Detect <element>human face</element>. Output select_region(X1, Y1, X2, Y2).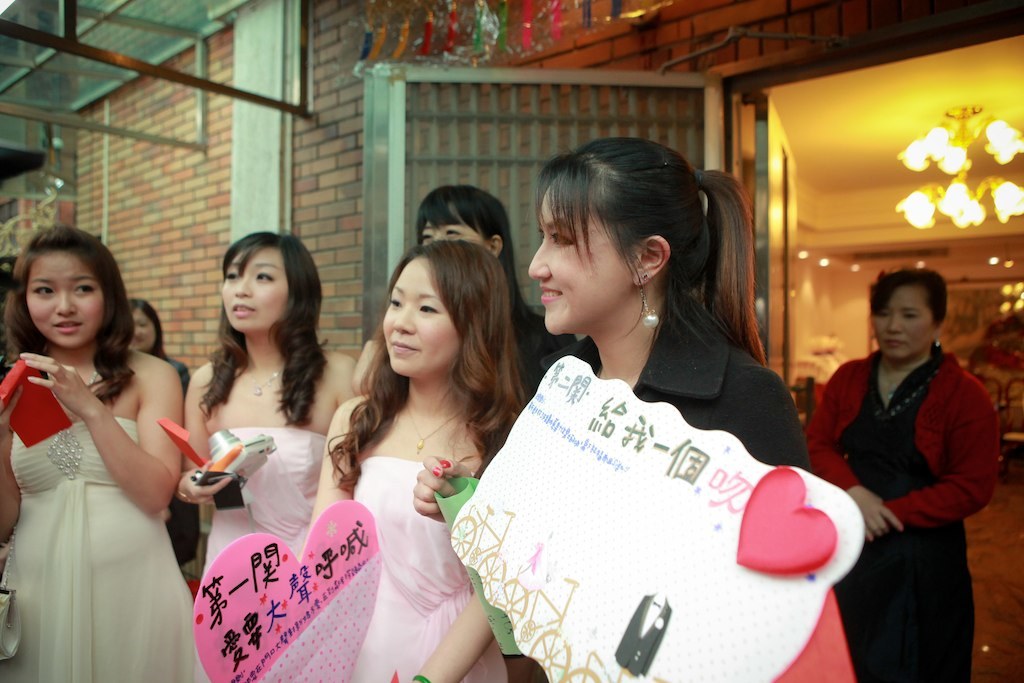
select_region(383, 259, 459, 377).
